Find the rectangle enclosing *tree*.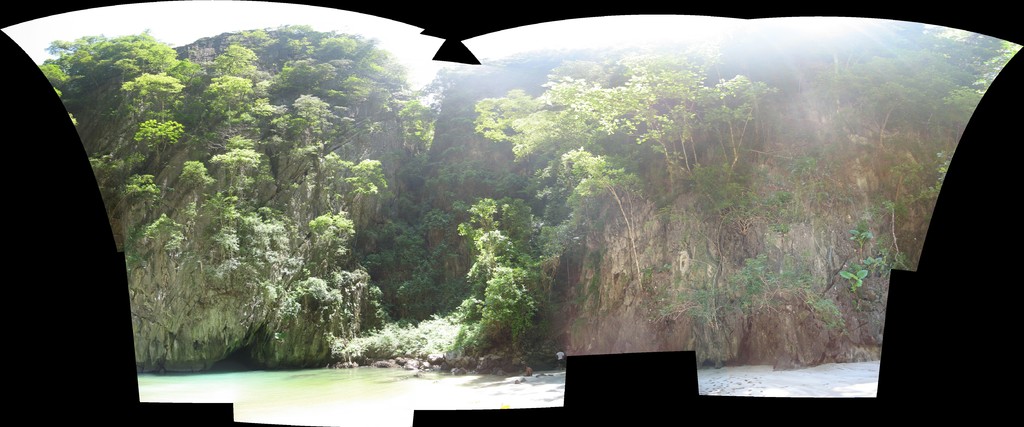
rect(120, 71, 176, 112).
